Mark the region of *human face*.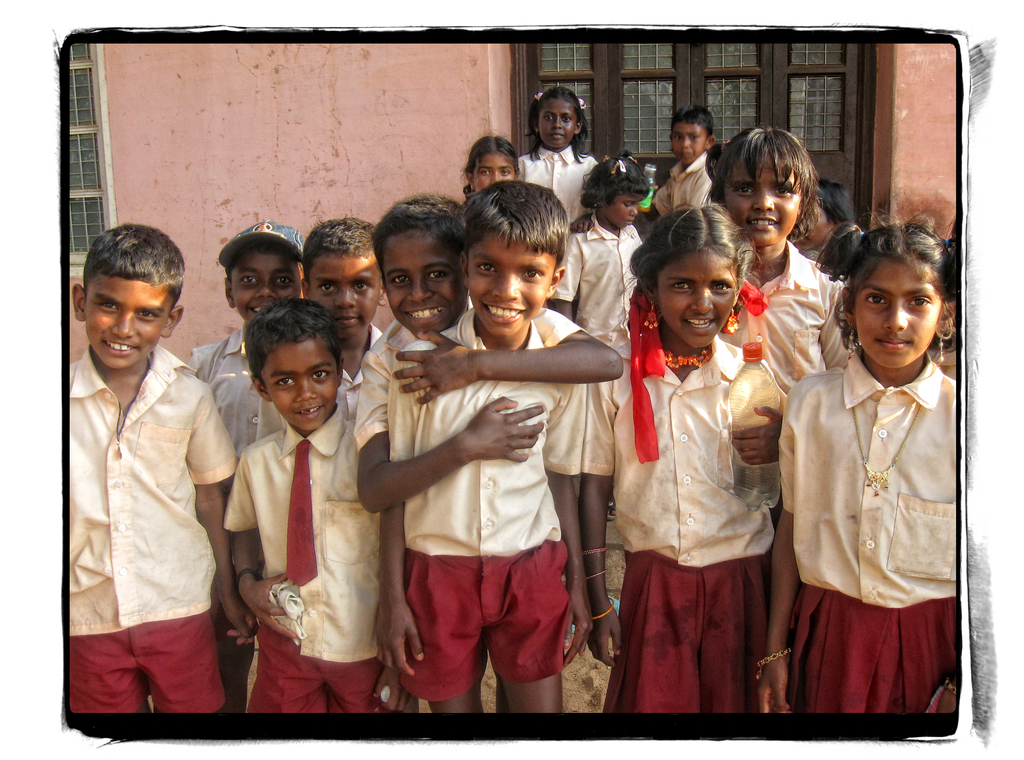
Region: l=232, t=252, r=301, b=326.
